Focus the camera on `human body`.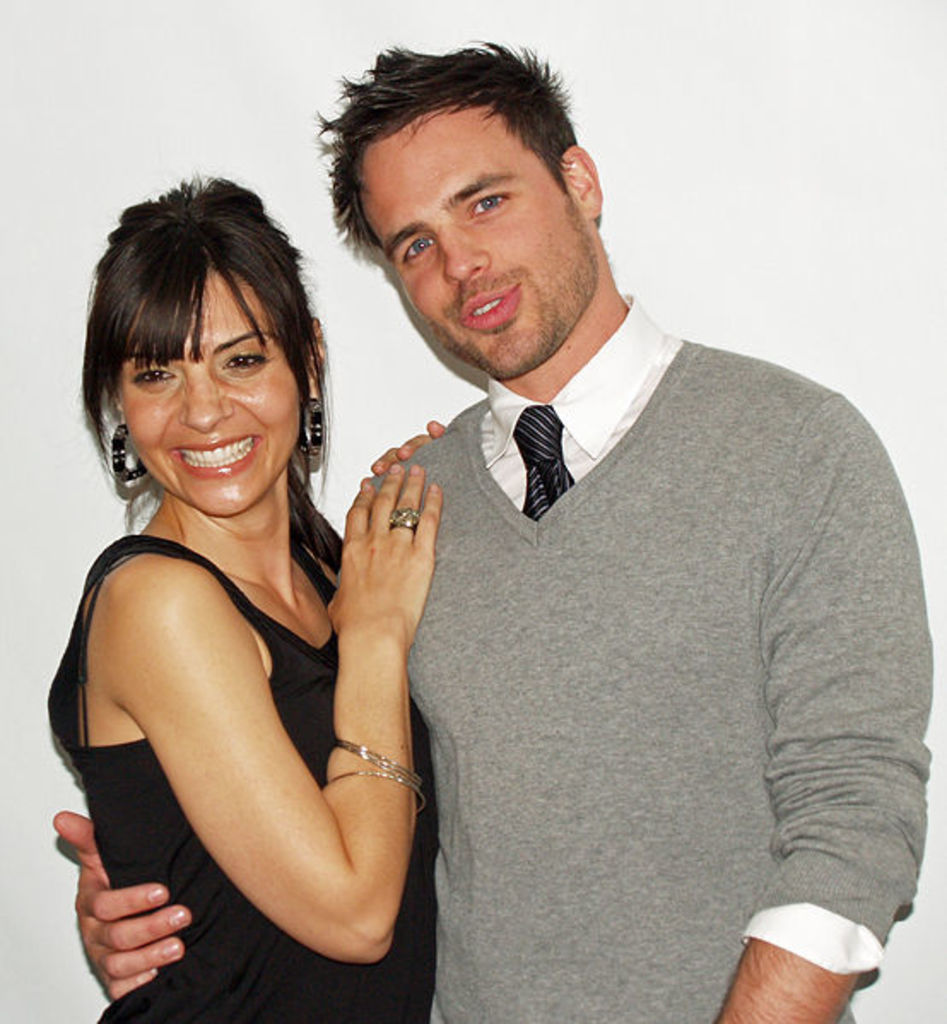
Focus region: 48:285:932:1022.
